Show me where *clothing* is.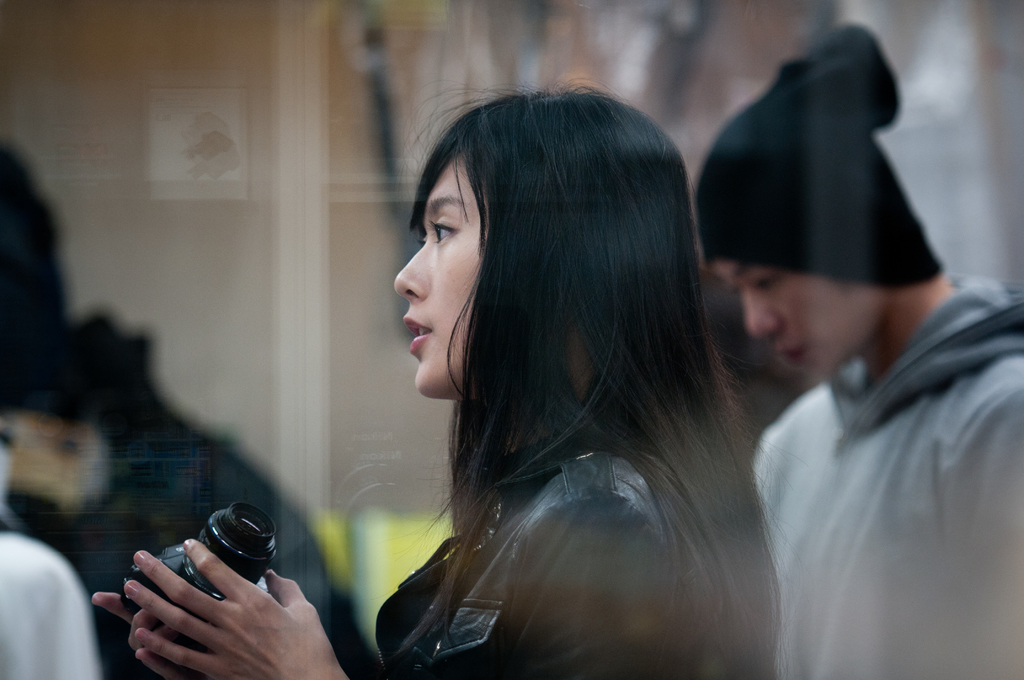
*clothing* is at detection(754, 274, 1023, 679).
